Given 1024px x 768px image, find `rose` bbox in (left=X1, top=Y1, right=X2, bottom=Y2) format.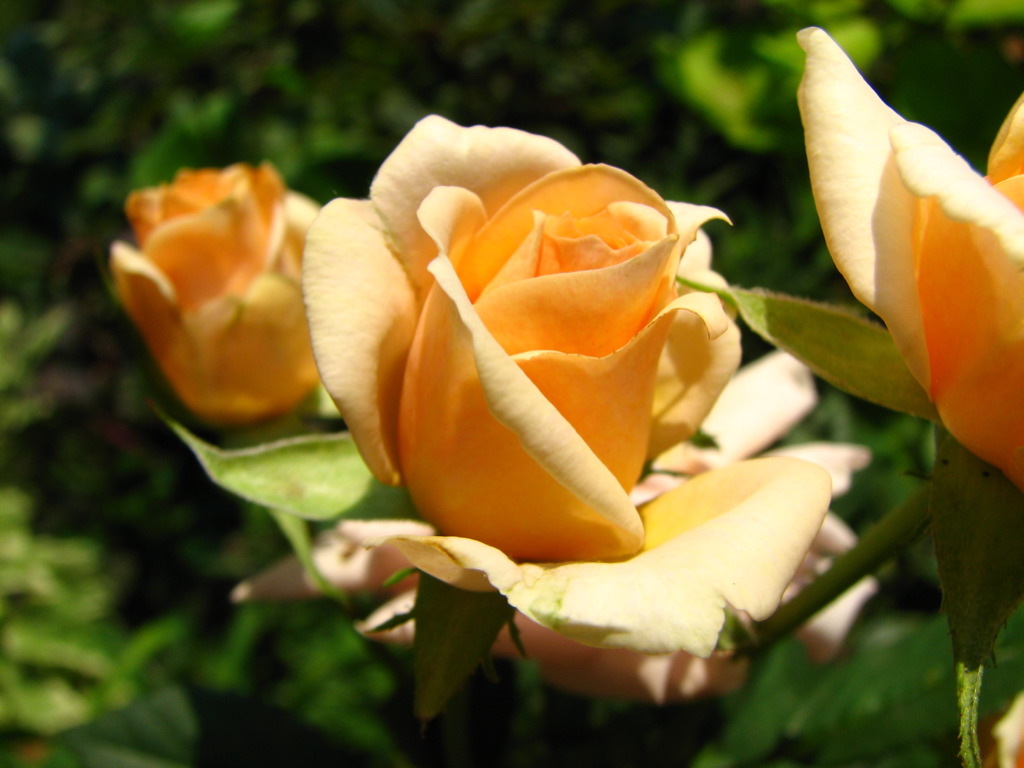
(left=107, top=159, right=317, bottom=431).
